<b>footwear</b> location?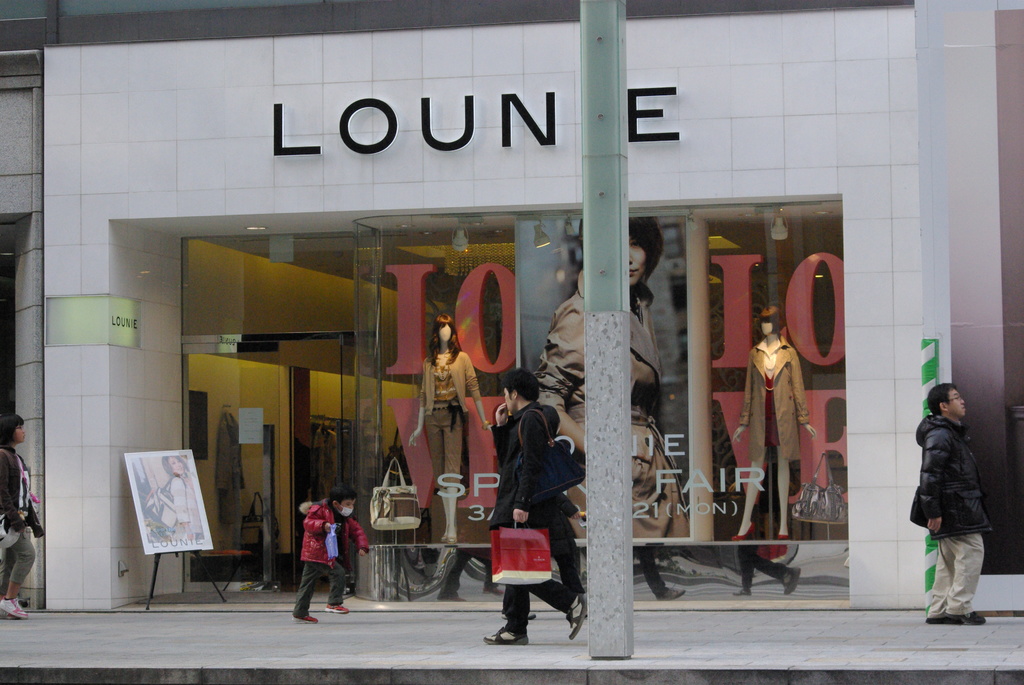
{"x1": 929, "y1": 613, "x2": 950, "y2": 625}
